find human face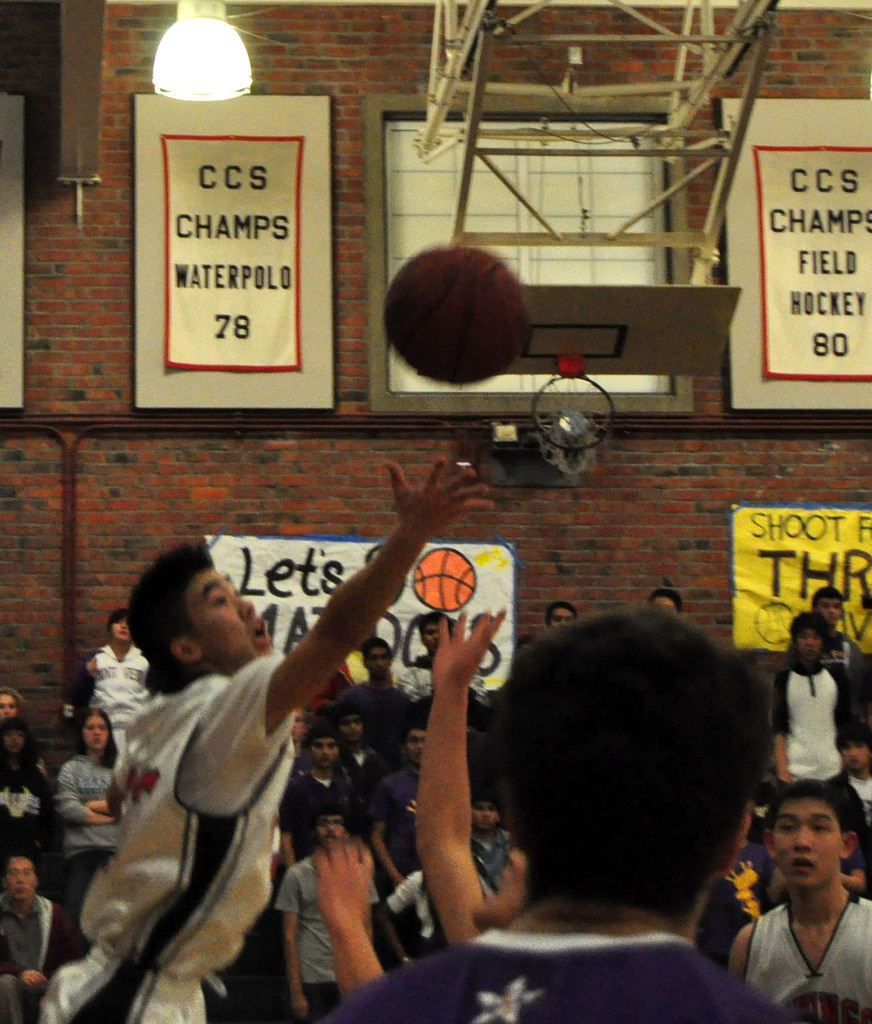
x1=771, y1=798, x2=841, y2=891
